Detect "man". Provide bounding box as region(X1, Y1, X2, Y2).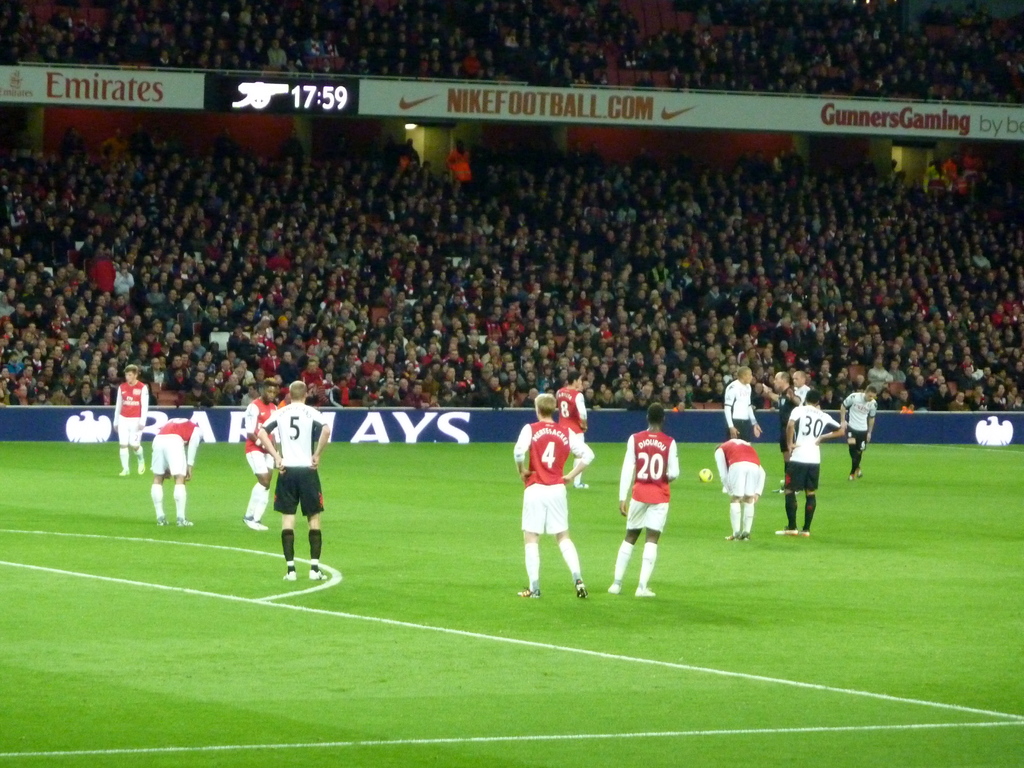
region(724, 372, 764, 440).
